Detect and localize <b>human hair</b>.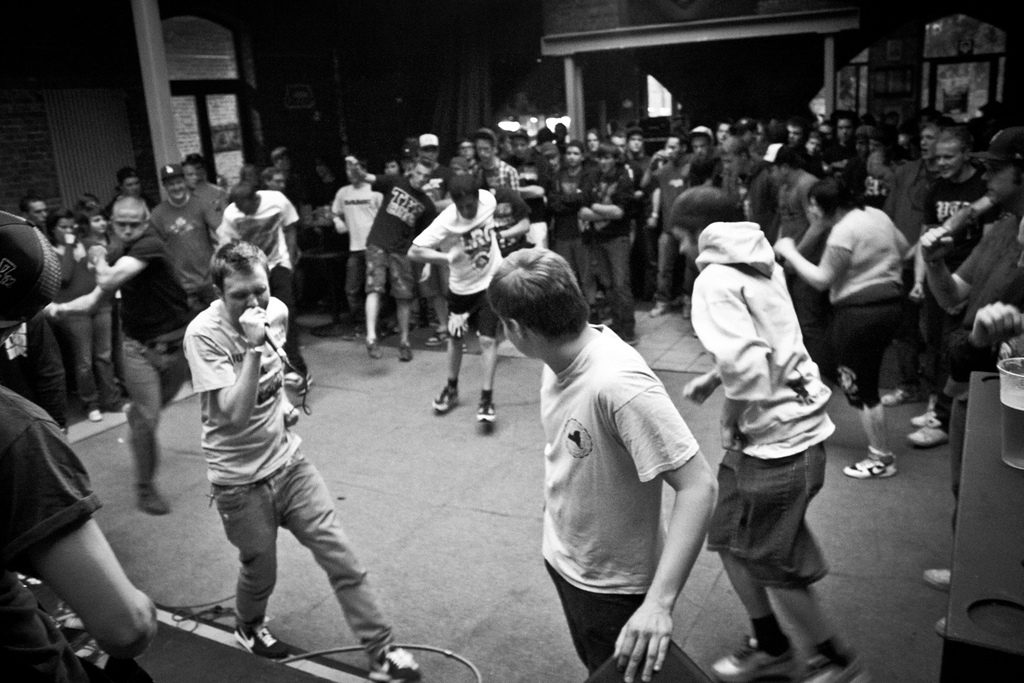
Localized at <box>226,181,252,204</box>.
